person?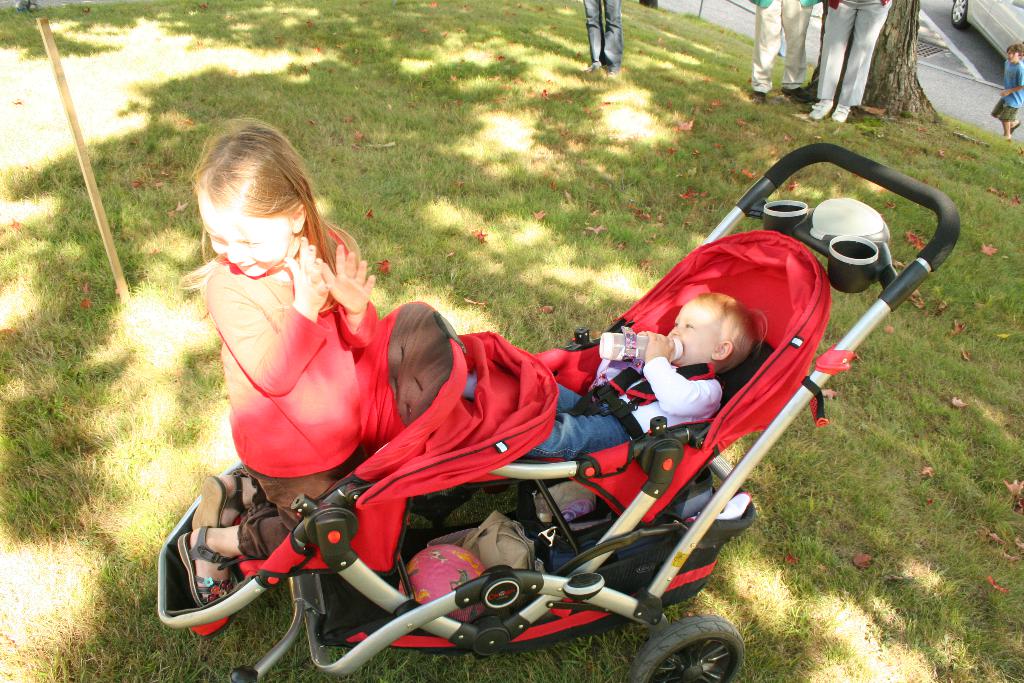
<bbox>463, 294, 762, 466</bbox>
